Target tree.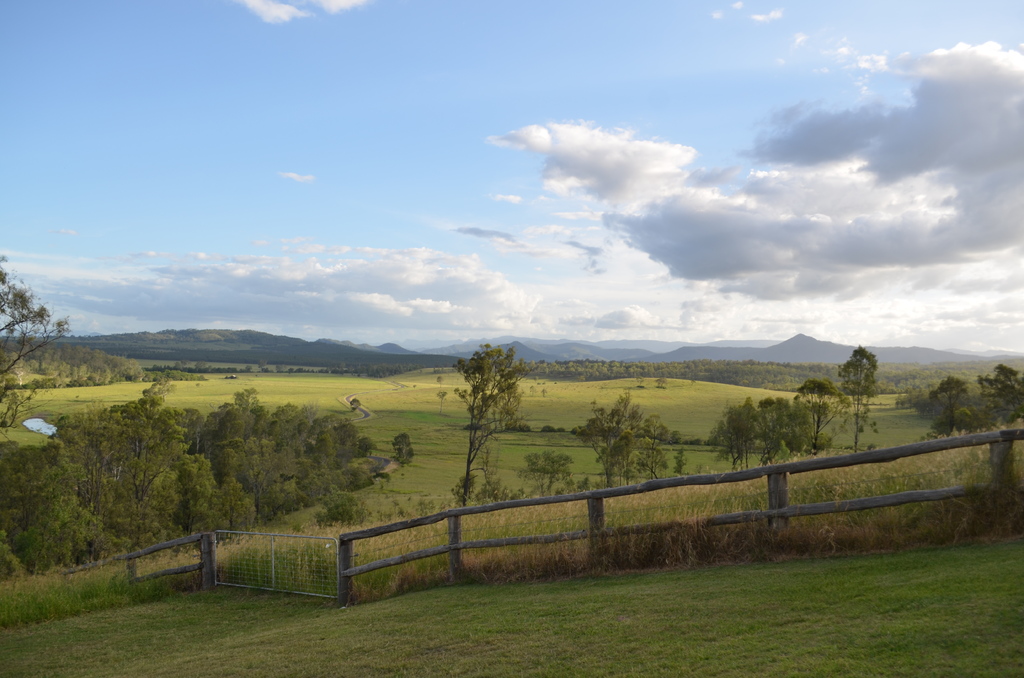
Target region: bbox(929, 365, 1023, 433).
